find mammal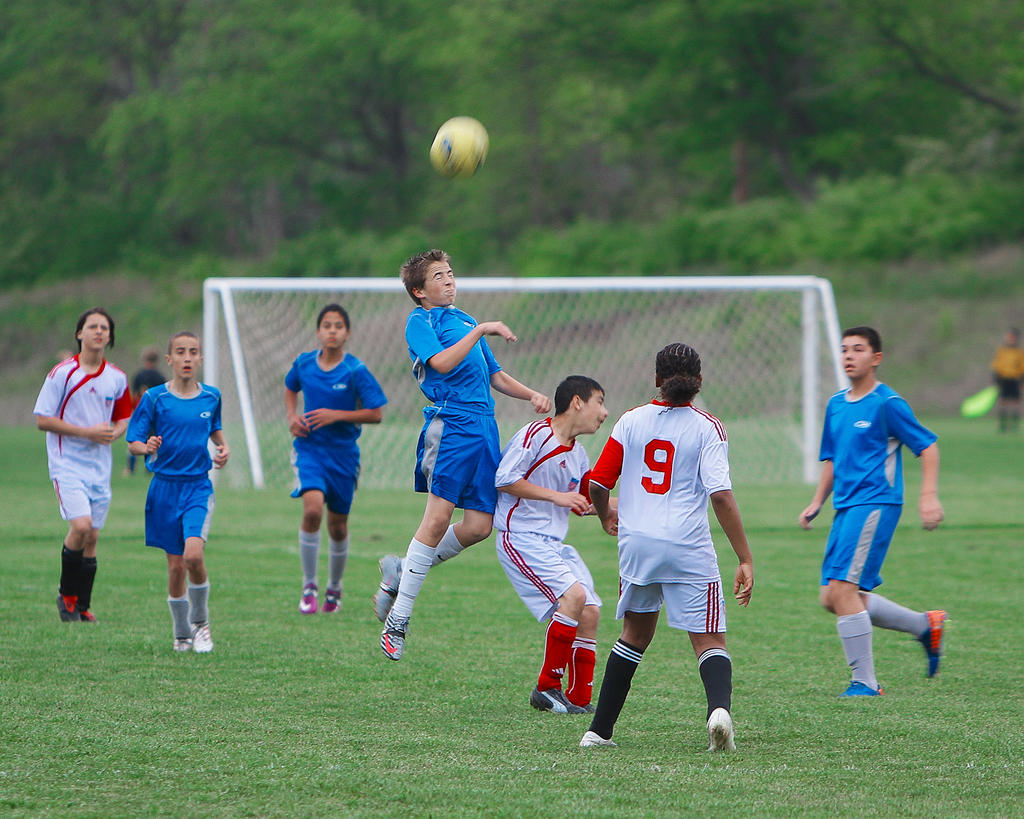
<region>32, 309, 131, 620</region>
